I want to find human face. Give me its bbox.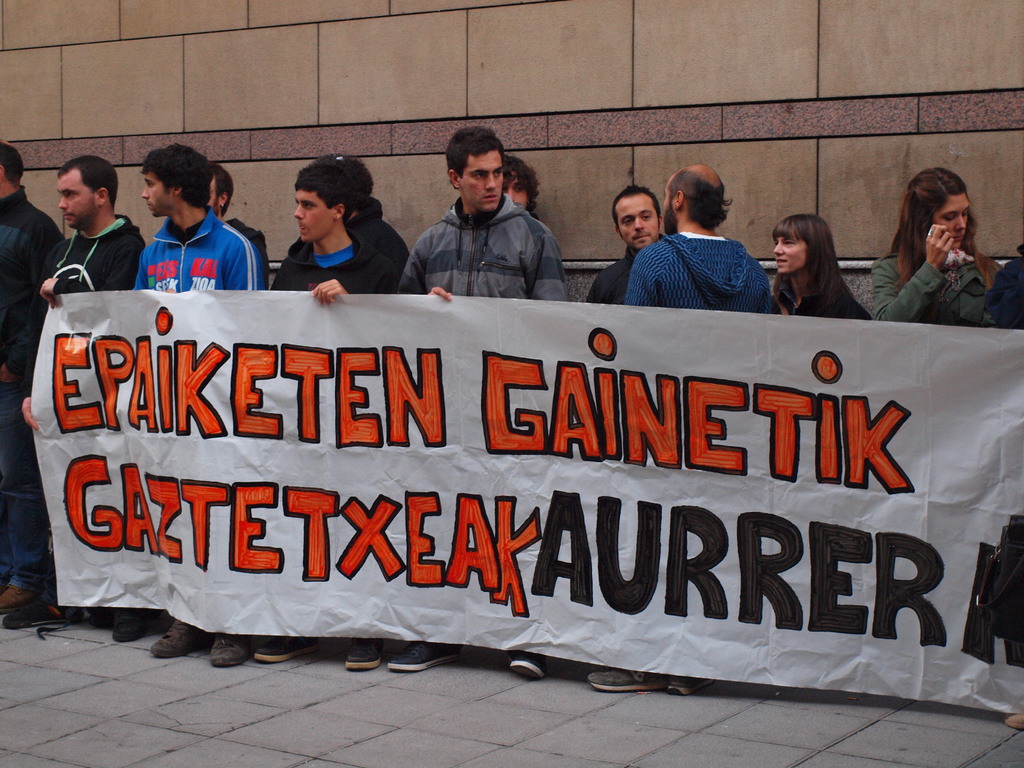
(left=460, top=150, right=506, bottom=207).
